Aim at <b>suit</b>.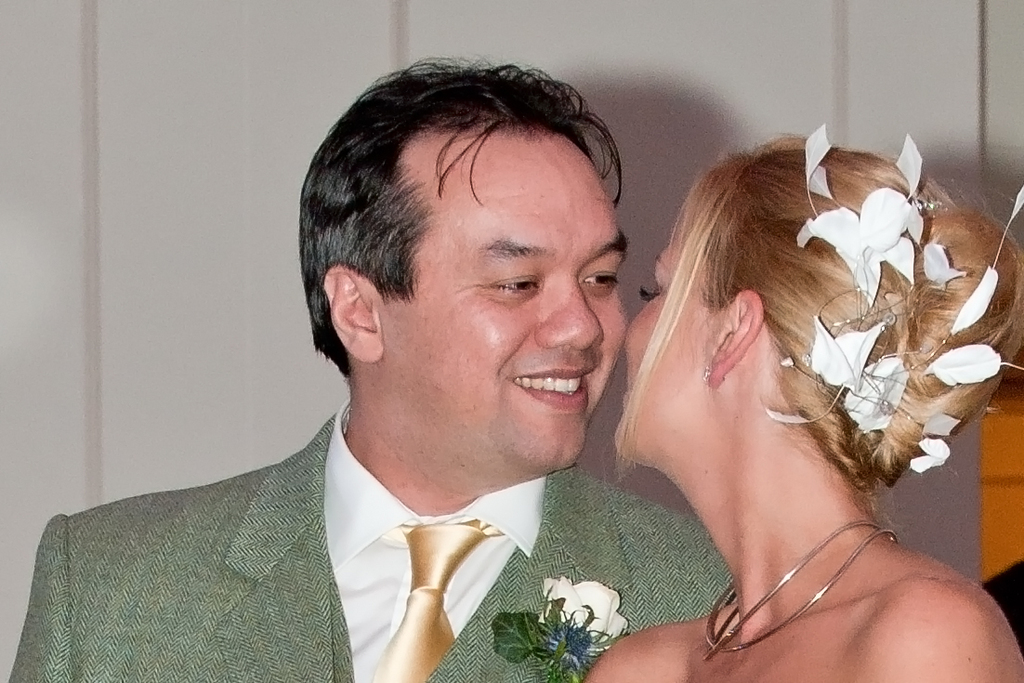
Aimed at 8/412/739/682.
